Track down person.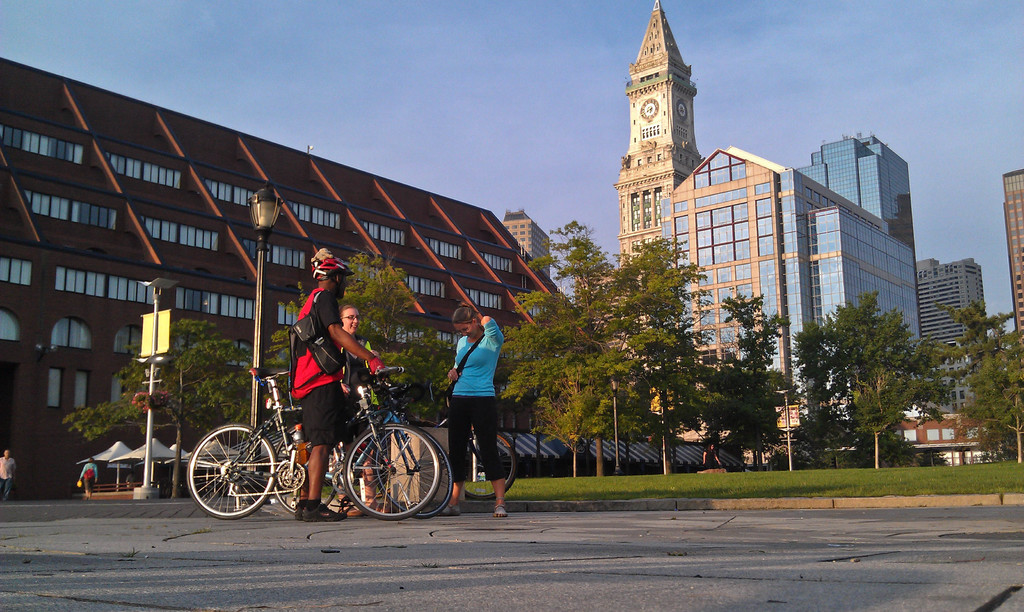
Tracked to 79 457 99 504.
